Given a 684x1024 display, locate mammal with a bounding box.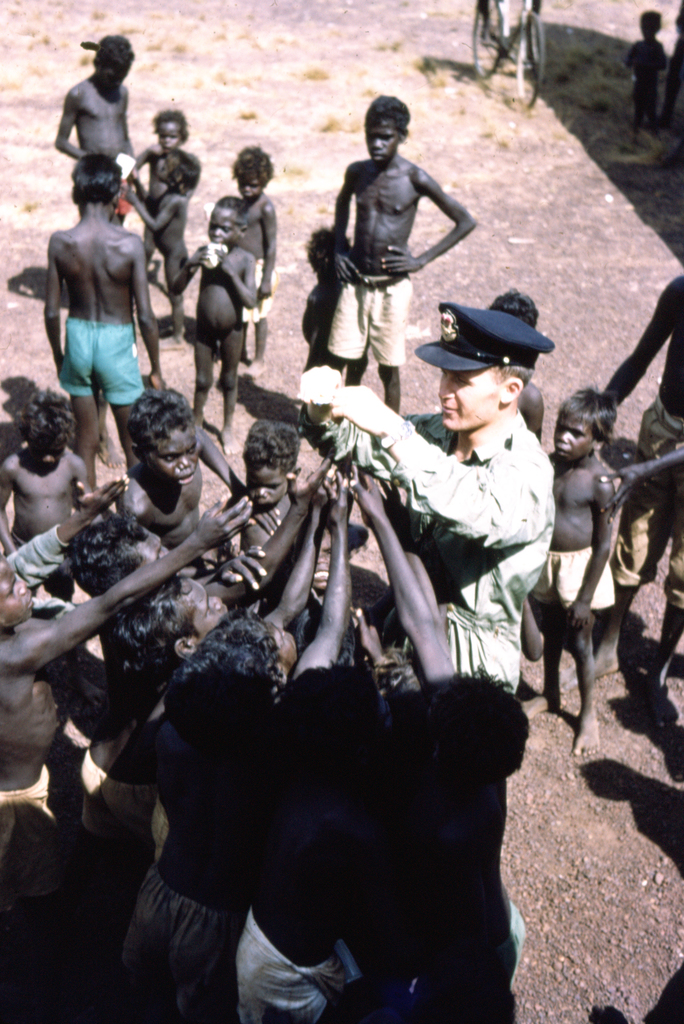
Located: (224,413,306,557).
